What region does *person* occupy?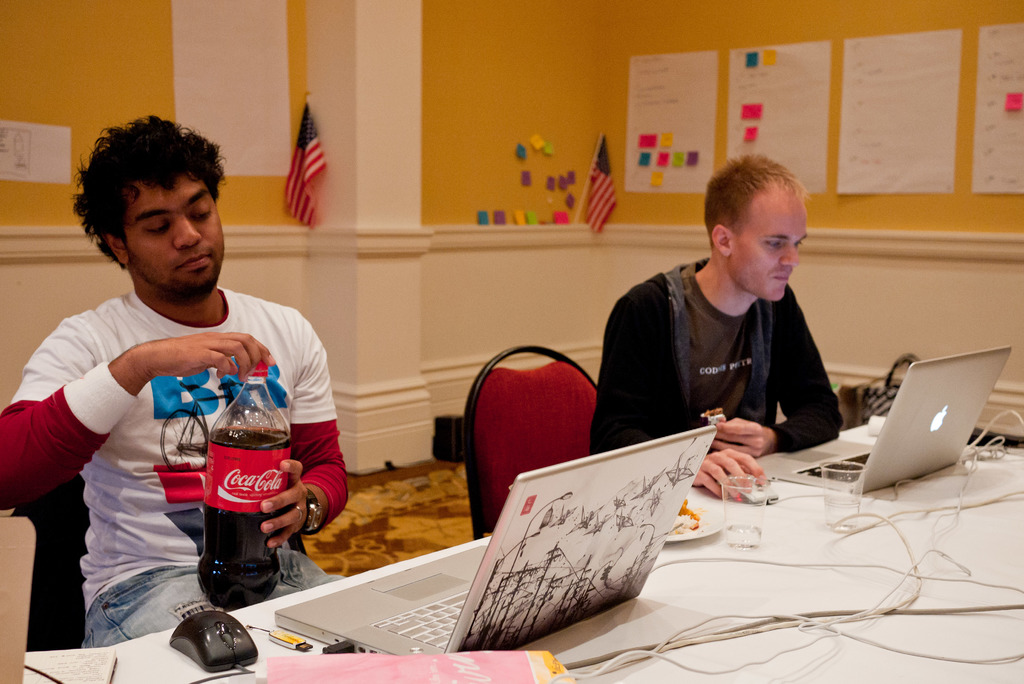
detection(0, 113, 351, 641).
